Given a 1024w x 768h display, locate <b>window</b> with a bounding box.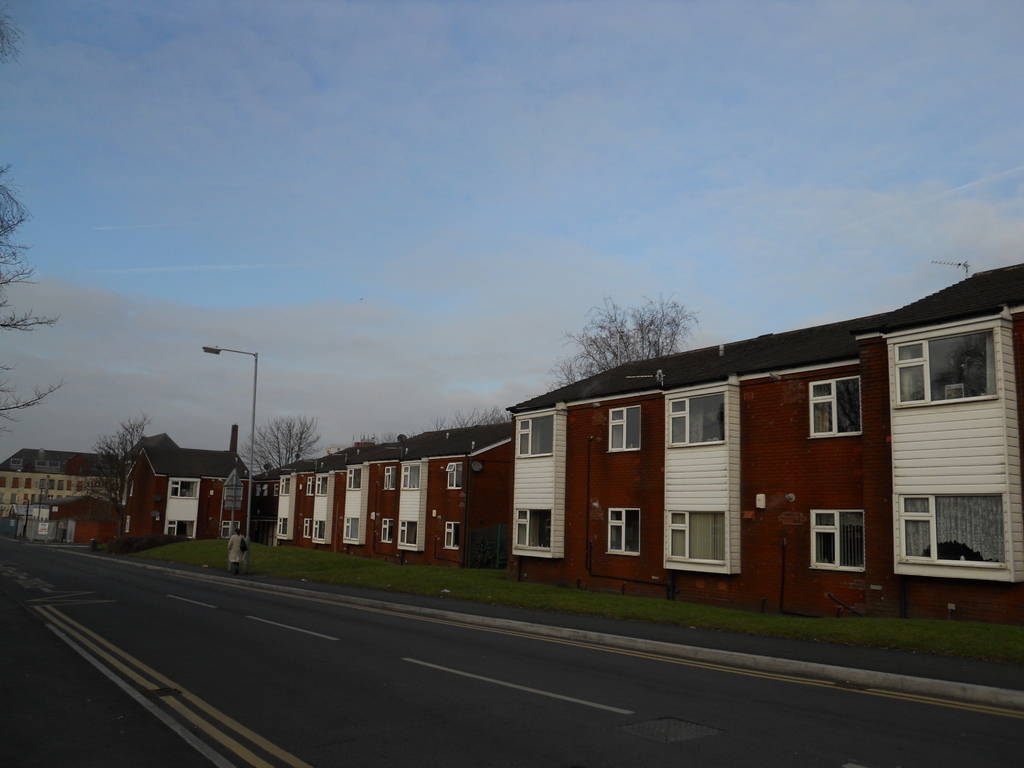
Located: select_region(808, 511, 863, 574).
